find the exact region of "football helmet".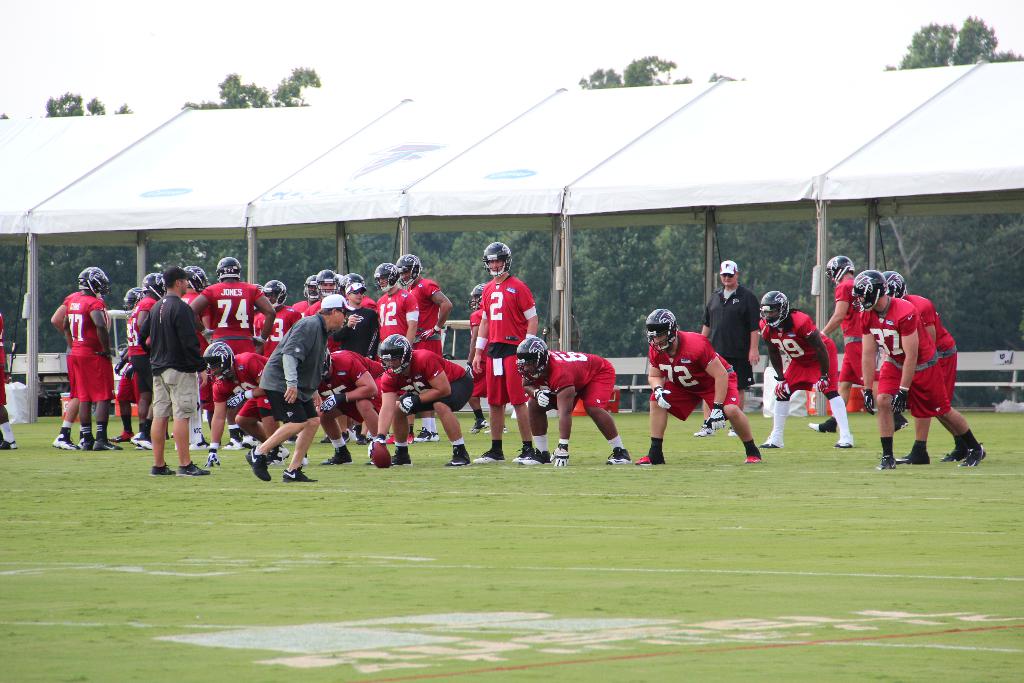
Exact region: pyautogui.locateOnScreen(754, 288, 788, 329).
